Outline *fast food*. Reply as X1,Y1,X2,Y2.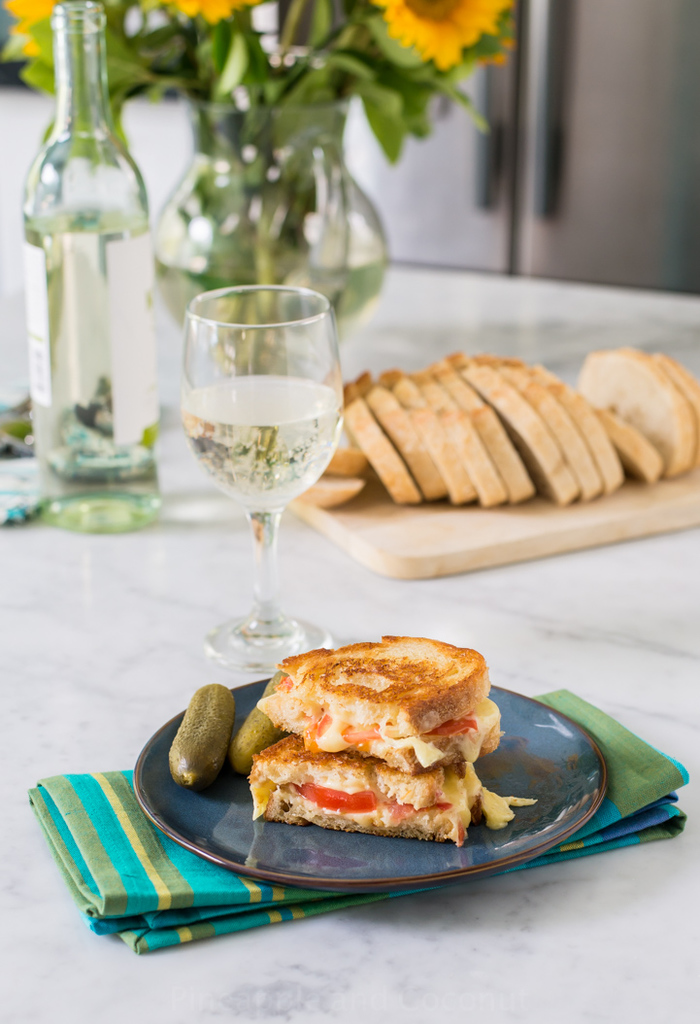
232,632,517,839.
